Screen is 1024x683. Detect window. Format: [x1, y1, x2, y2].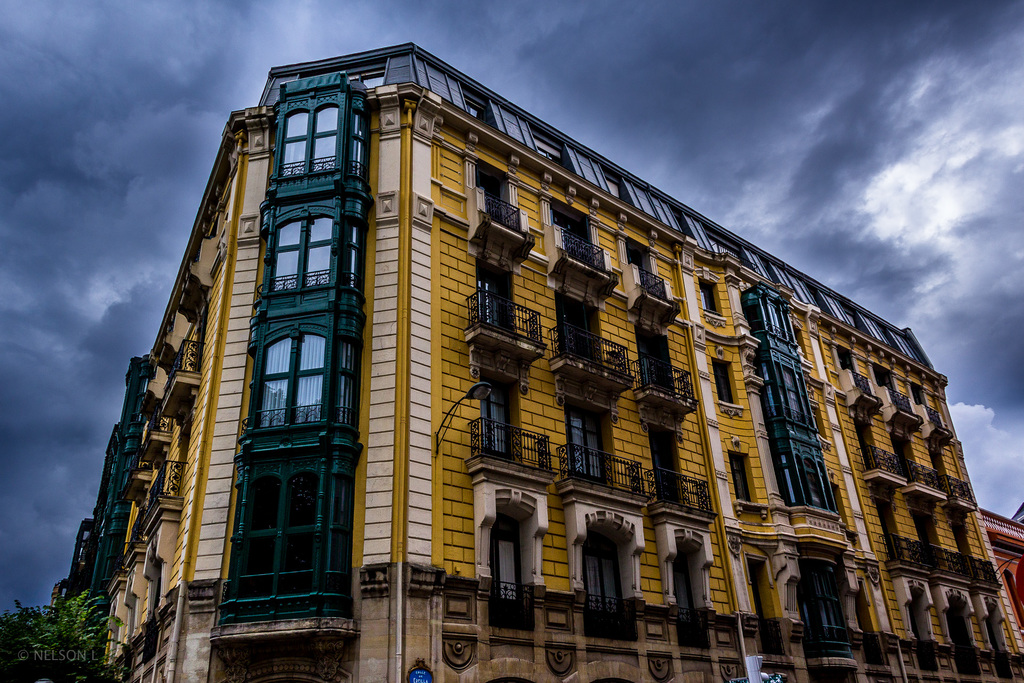
[674, 551, 700, 638].
